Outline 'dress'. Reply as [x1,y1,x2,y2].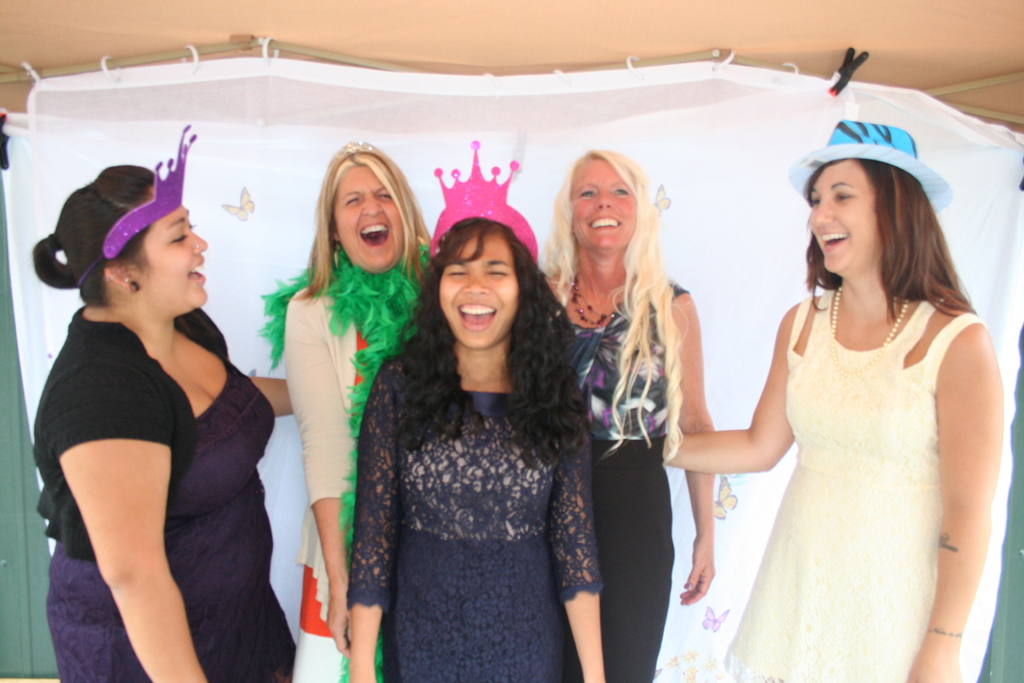
[36,307,300,682].
